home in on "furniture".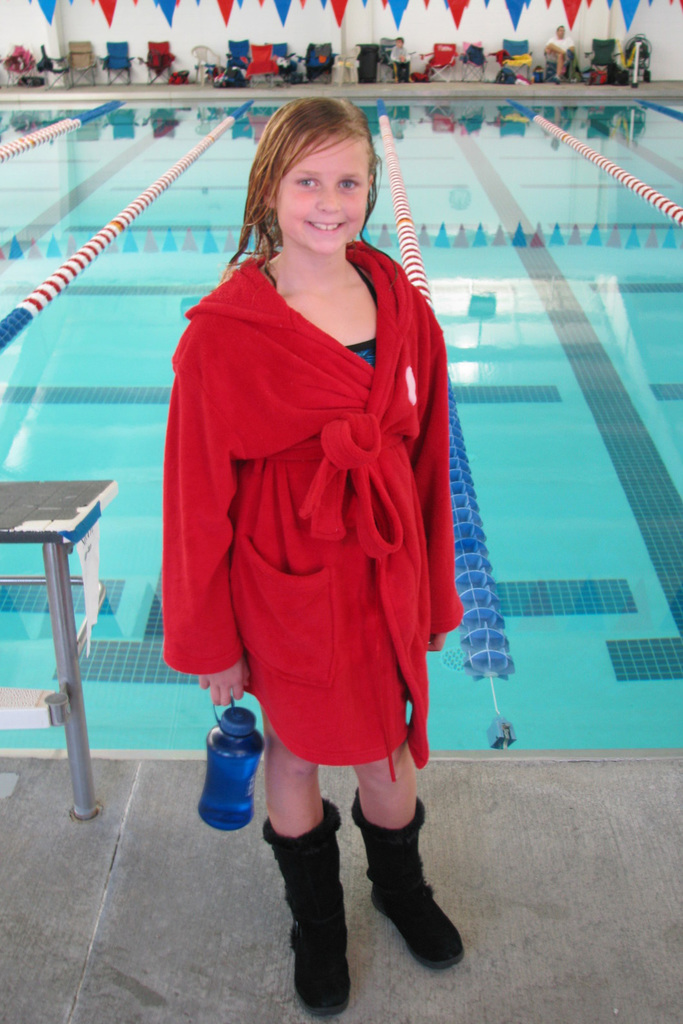
Homed in at <region>26, 42, 68, 91</region>.
